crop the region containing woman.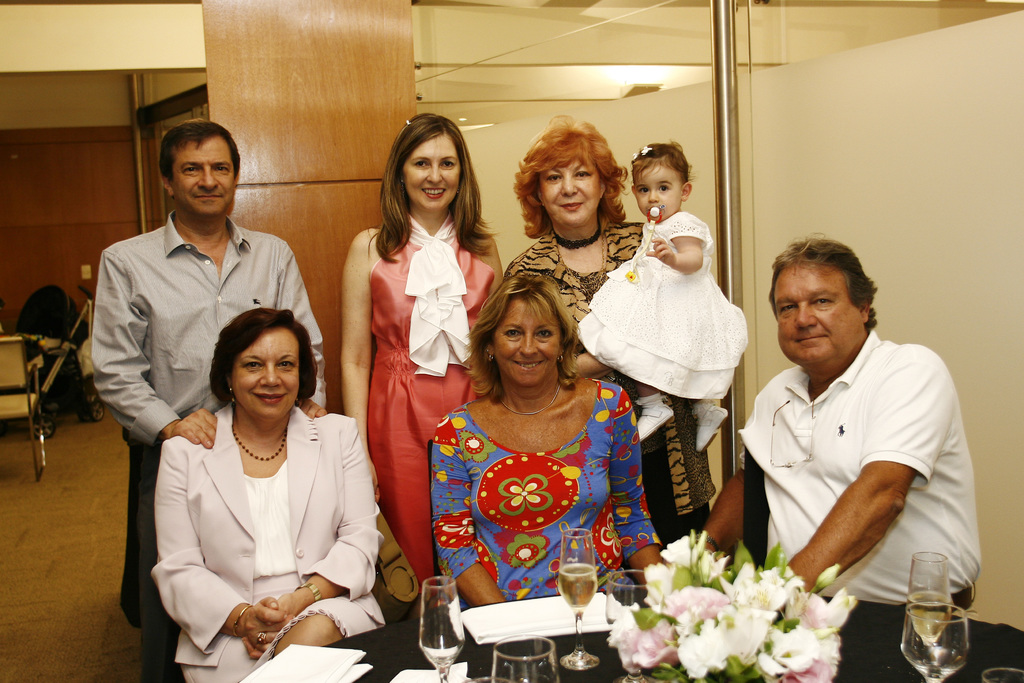
Crop region: BBox(138, 299, 381, 675).
